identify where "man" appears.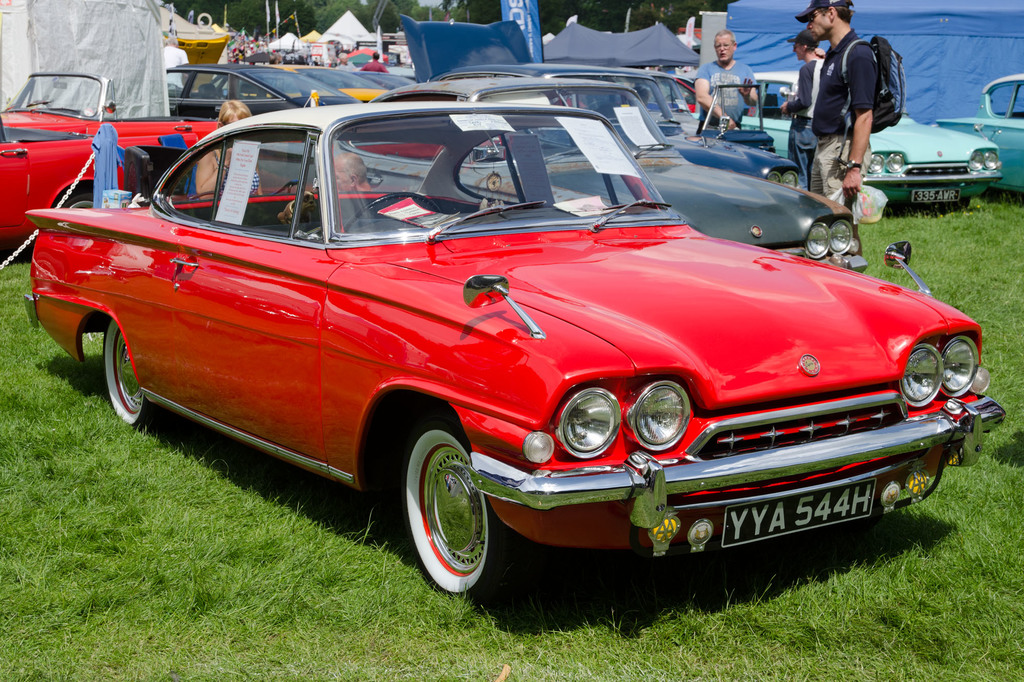
Appears at <bbox>787, 31, 831, 189</bbox>.
